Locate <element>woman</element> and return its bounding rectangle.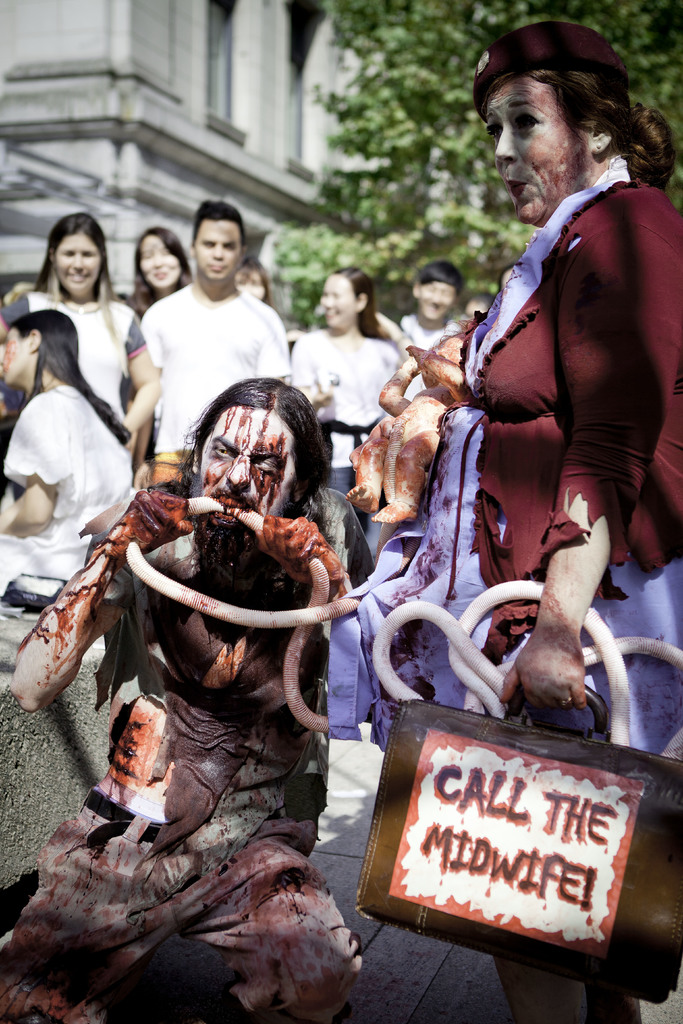
detection(327, 22, 682, 1023).
